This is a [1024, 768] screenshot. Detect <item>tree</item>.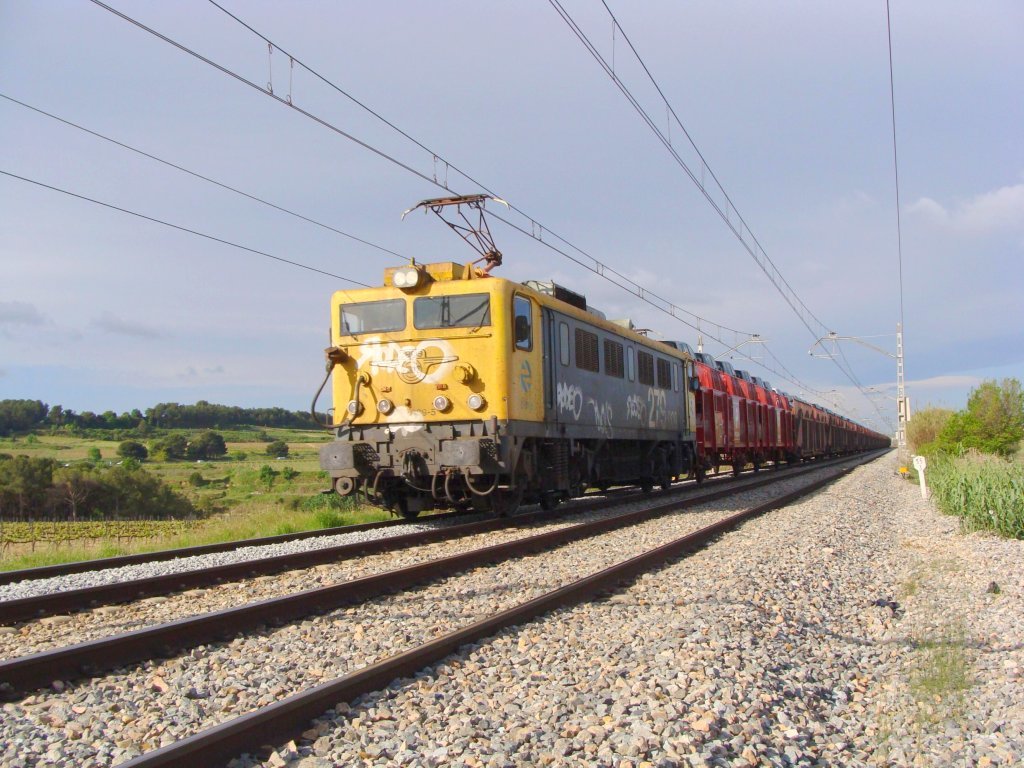
pyautogui.locateOnScreen(113, 439, 148, 455).
